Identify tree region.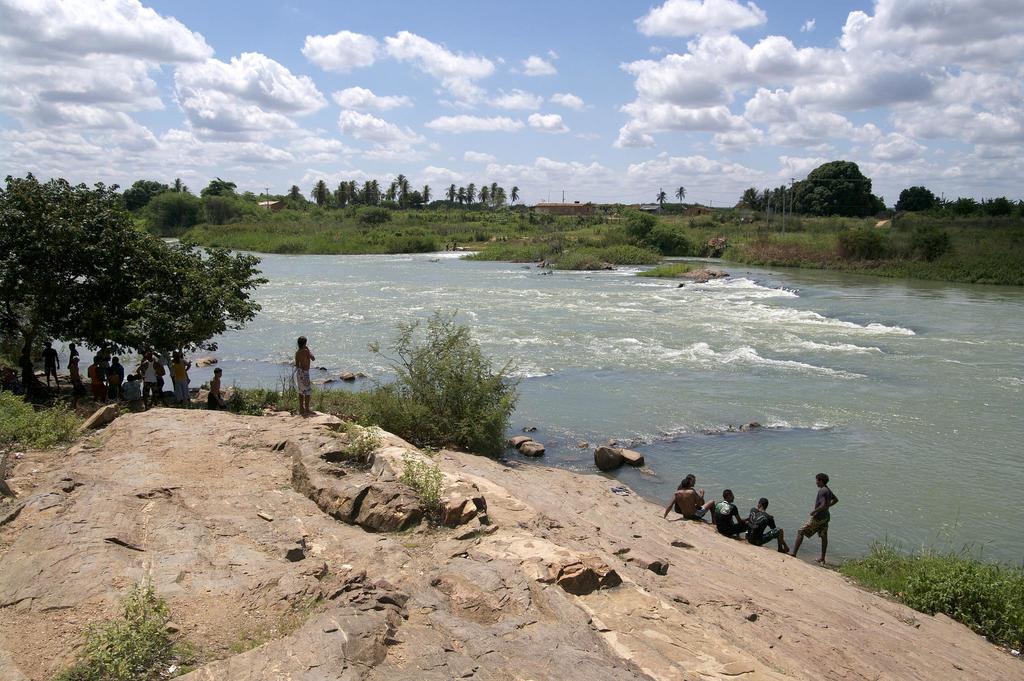
Region: (x1=58, y1=224, x2=271, y2=408).
